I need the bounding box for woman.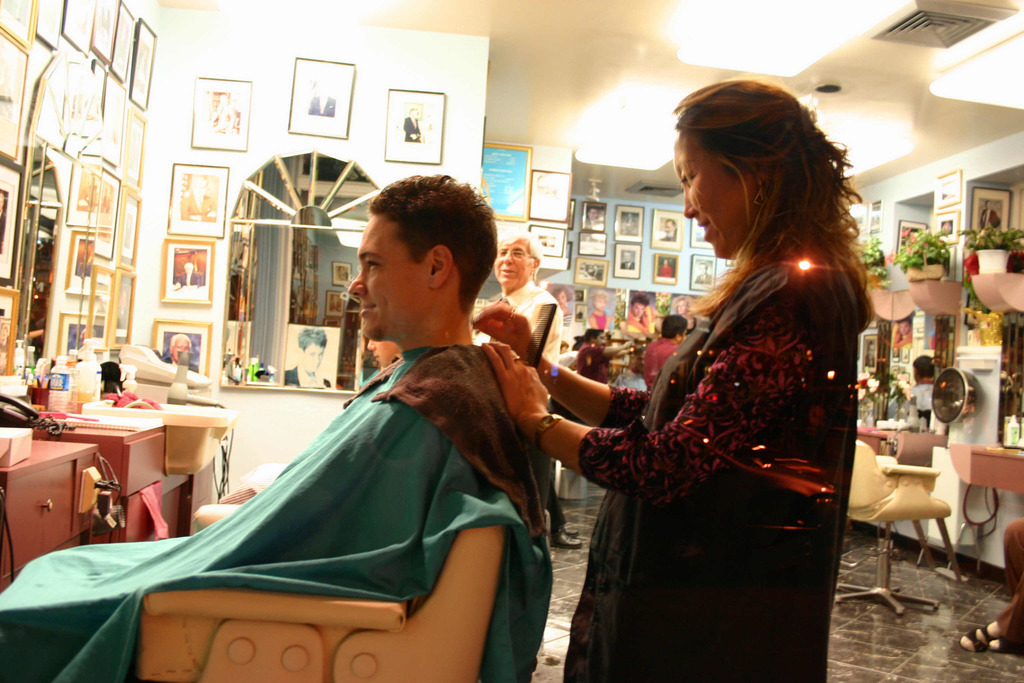
Here it is: [x1=561, y1=78, x2=876, y2=674].
